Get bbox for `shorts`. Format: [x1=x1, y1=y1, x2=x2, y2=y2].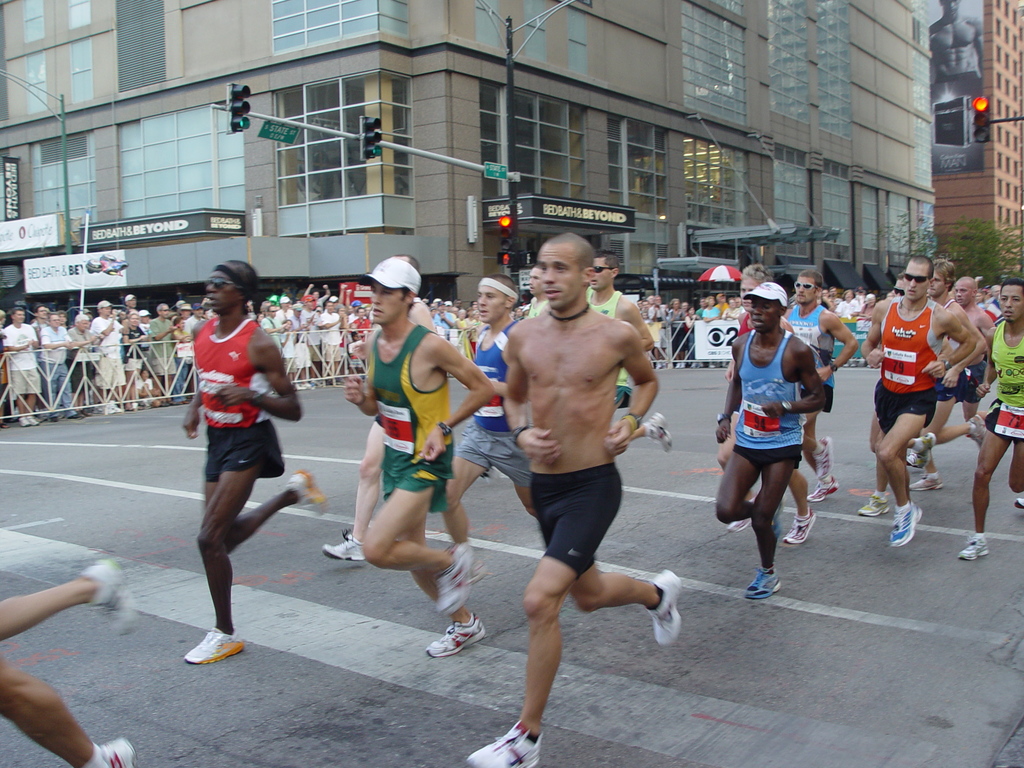
[x1=979, y1=401, x2=1023, y2=433].
